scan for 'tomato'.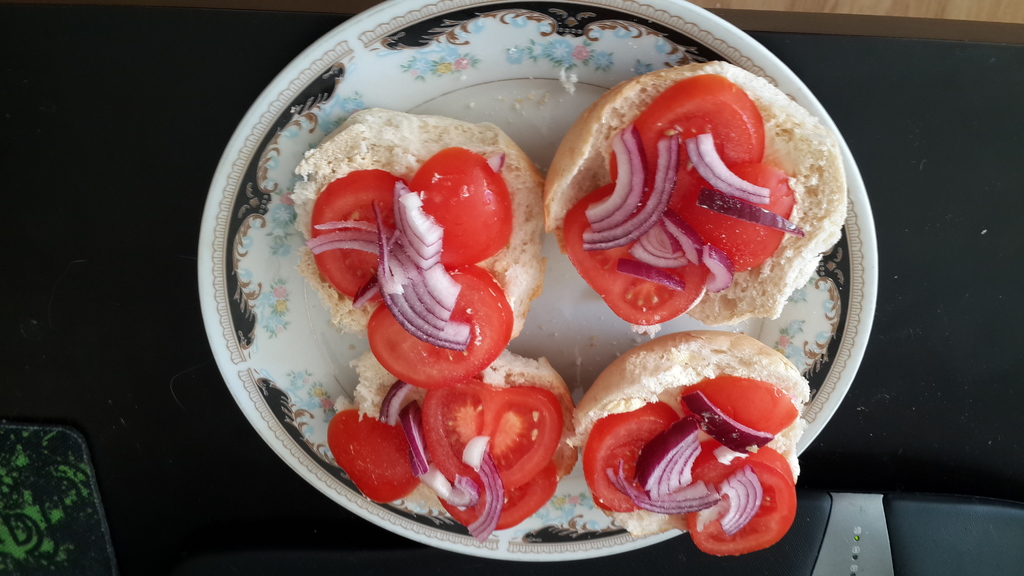
Scan result: x1=435, y1=458, x2=561, y2=527.
